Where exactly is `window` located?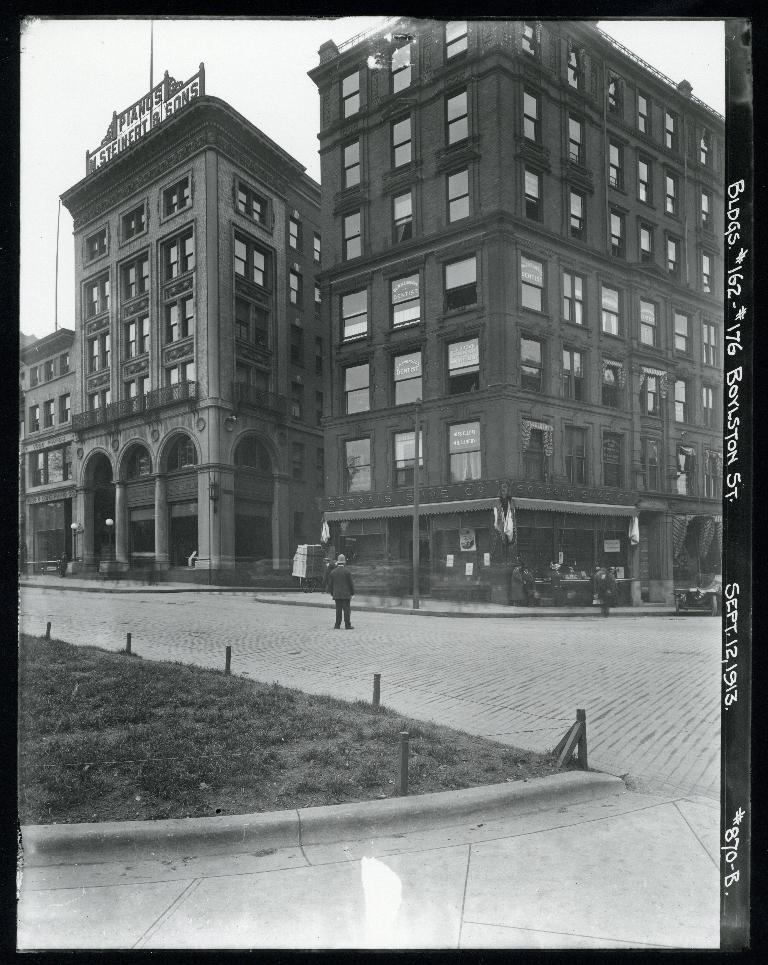
Its bounding box is detection(671, 443, 696, 498).
